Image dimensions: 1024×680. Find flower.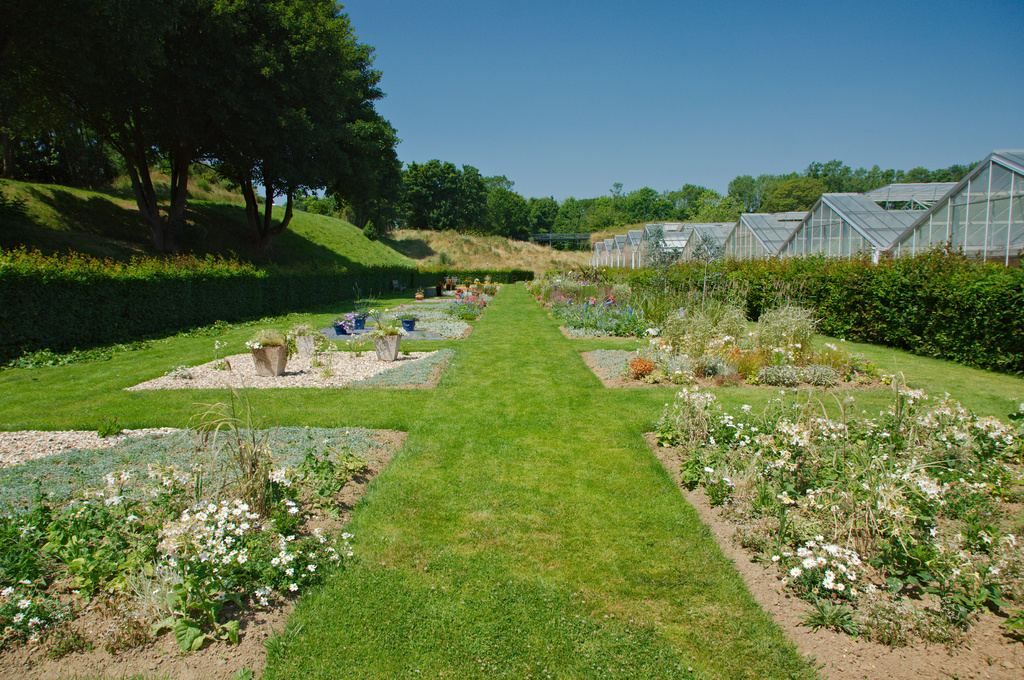
987:565:999:574.
